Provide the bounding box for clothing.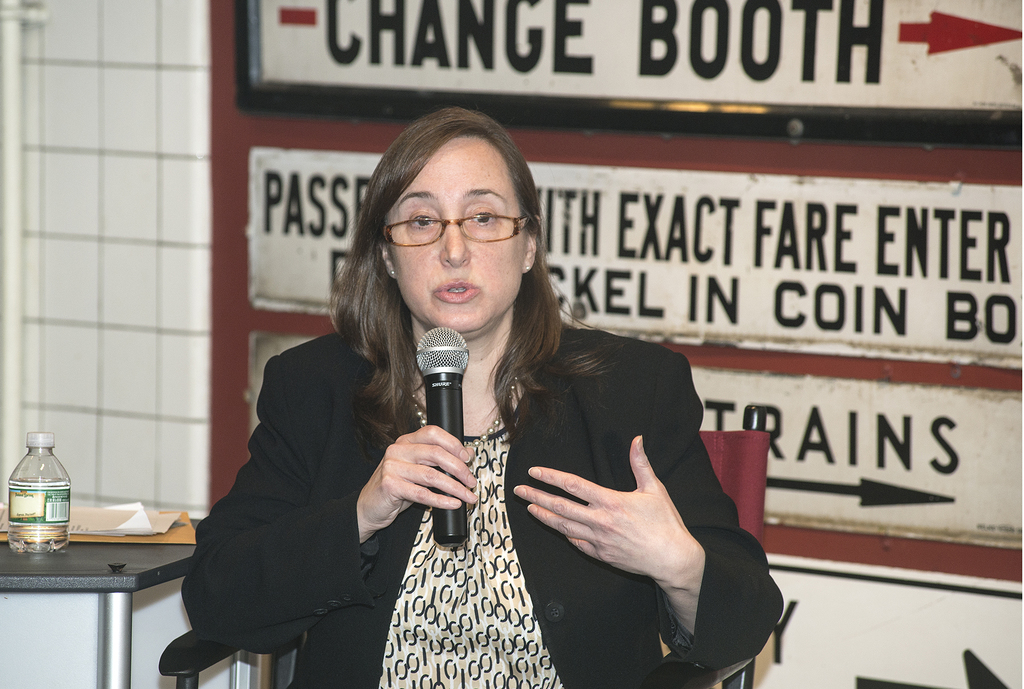
265, 288, 761, 674.
